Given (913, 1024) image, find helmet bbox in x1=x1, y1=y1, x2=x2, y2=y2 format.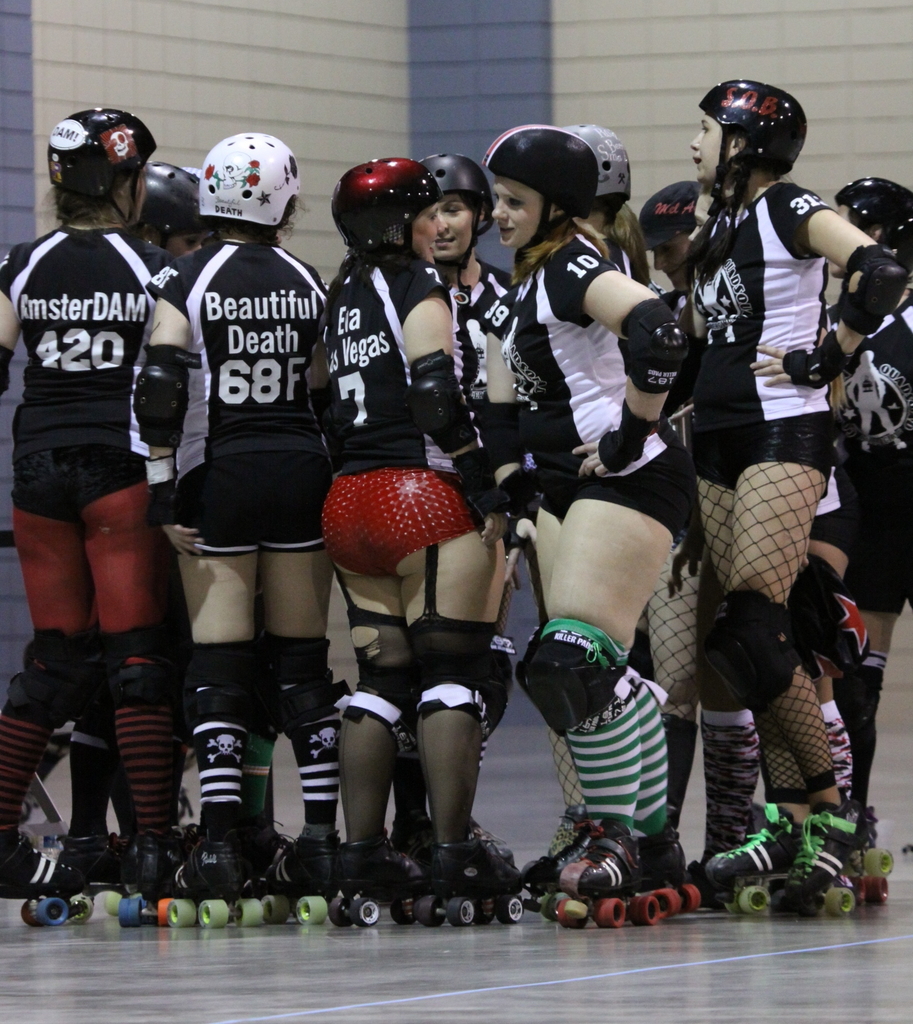
x1=43, y1=109, x2=155, y2=236.
